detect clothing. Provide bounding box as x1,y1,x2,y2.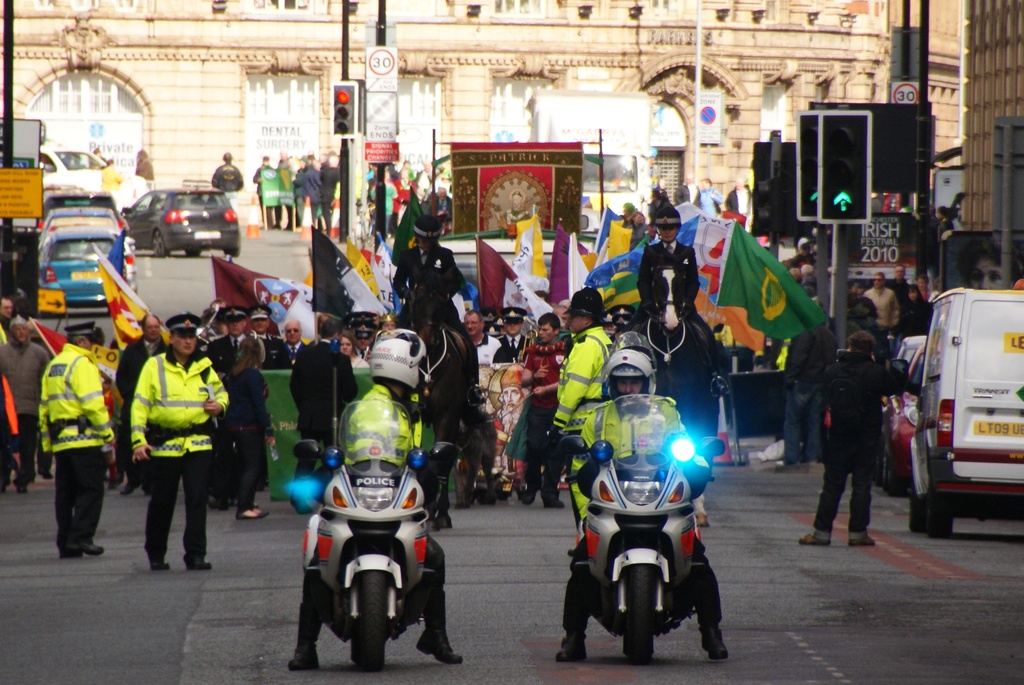
0,340,47,485.
